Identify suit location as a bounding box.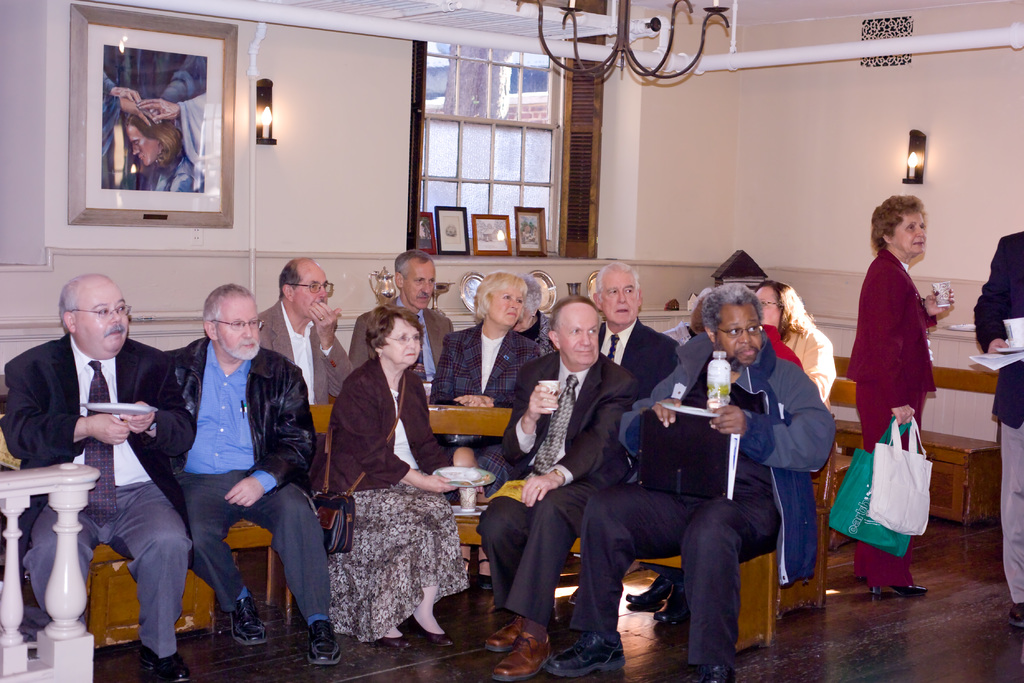
[left=156, top=337, right=321, bottom=498].
